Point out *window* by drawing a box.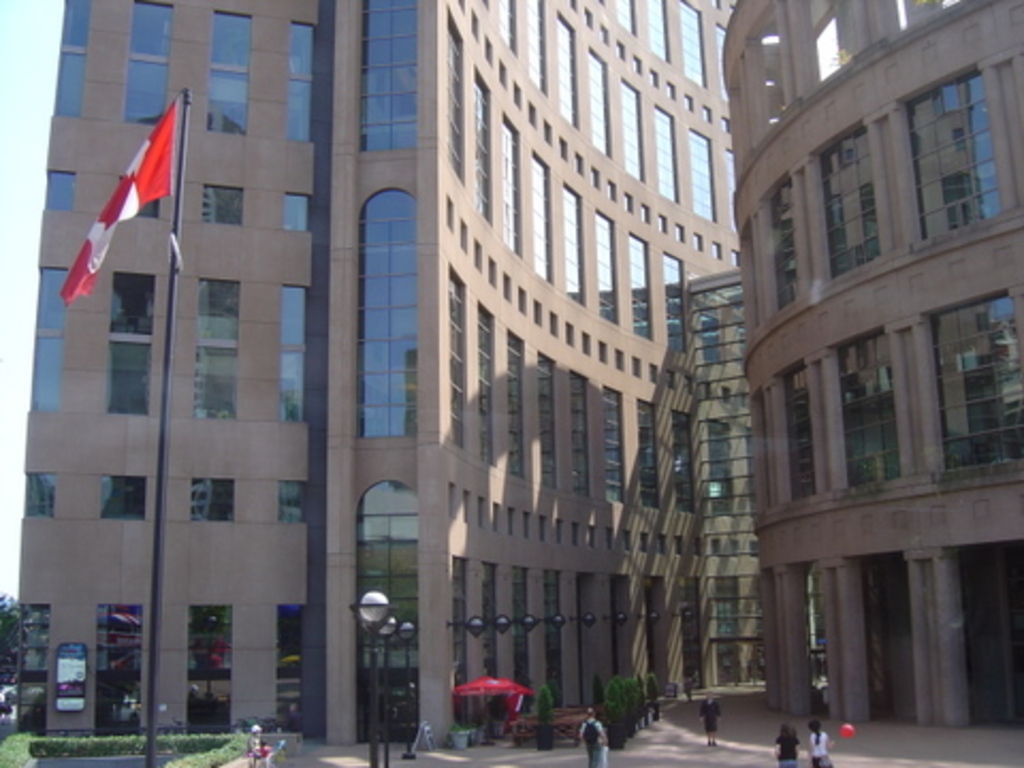
BBox(47, 164, 77, 211).
